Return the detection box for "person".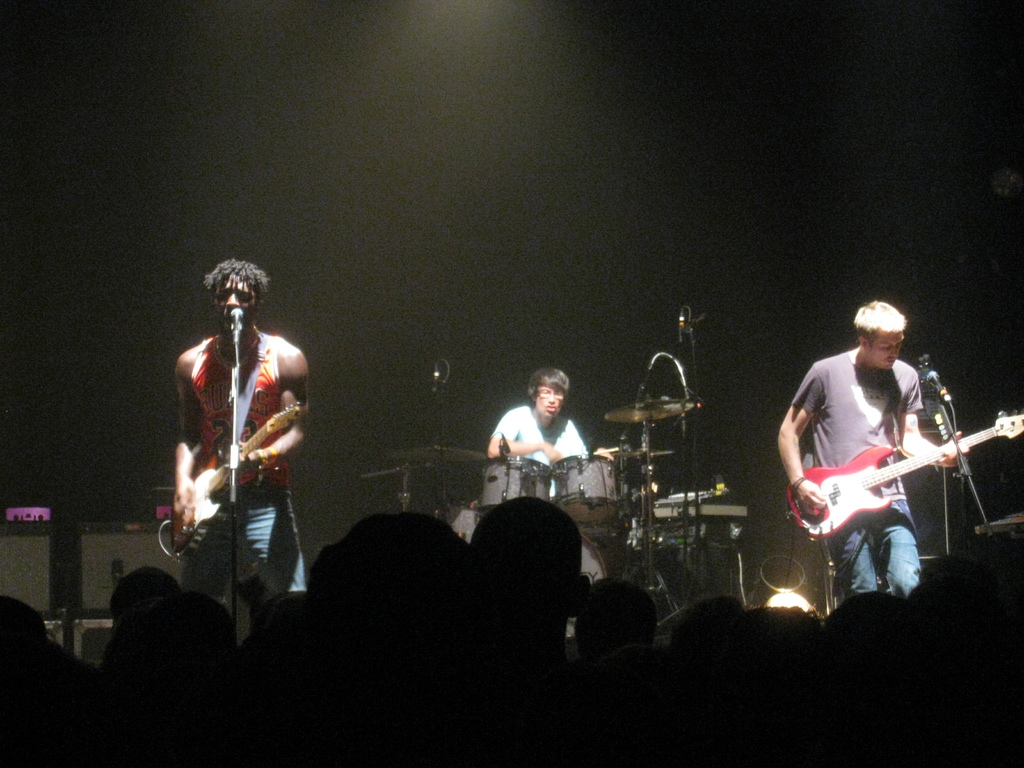
[left=486, top=361, right=594, bottom=511].
